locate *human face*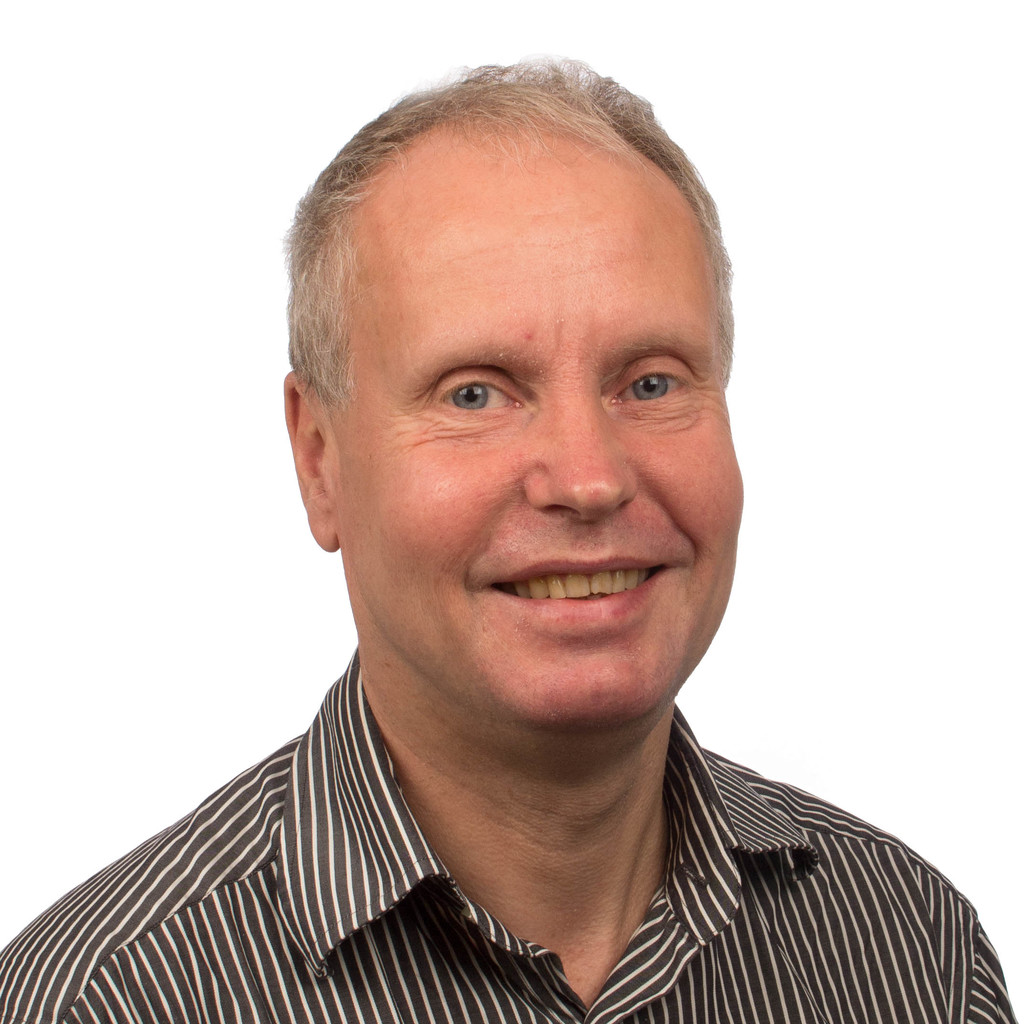
x1=327, y1=138, x2=740, y2=732
